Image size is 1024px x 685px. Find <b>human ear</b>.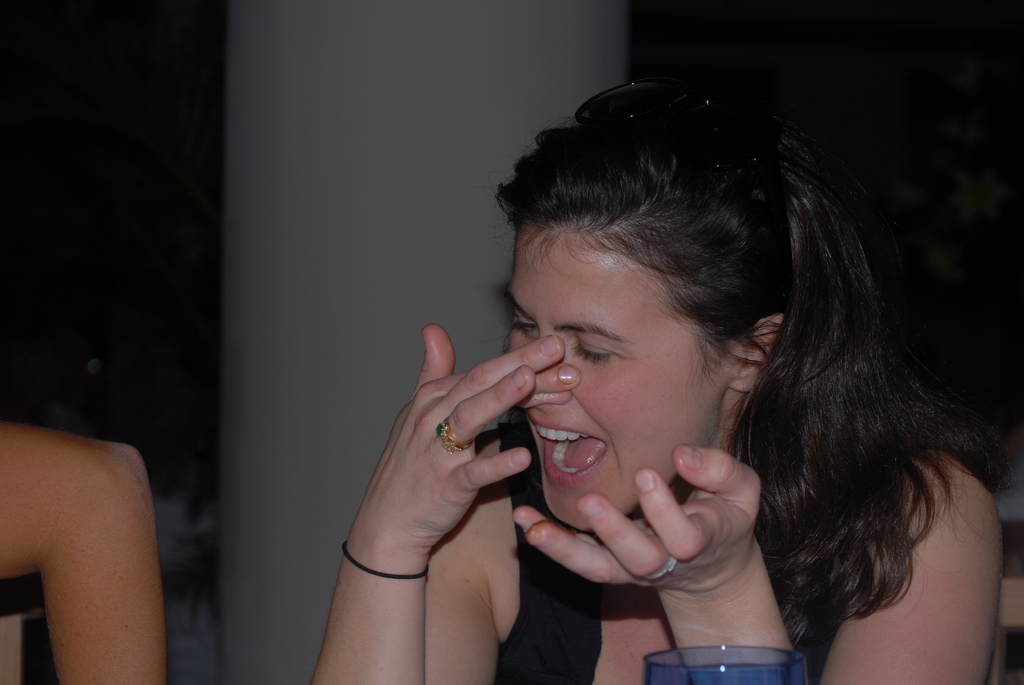
[left=728, top=315, right=783, bottom=393].
